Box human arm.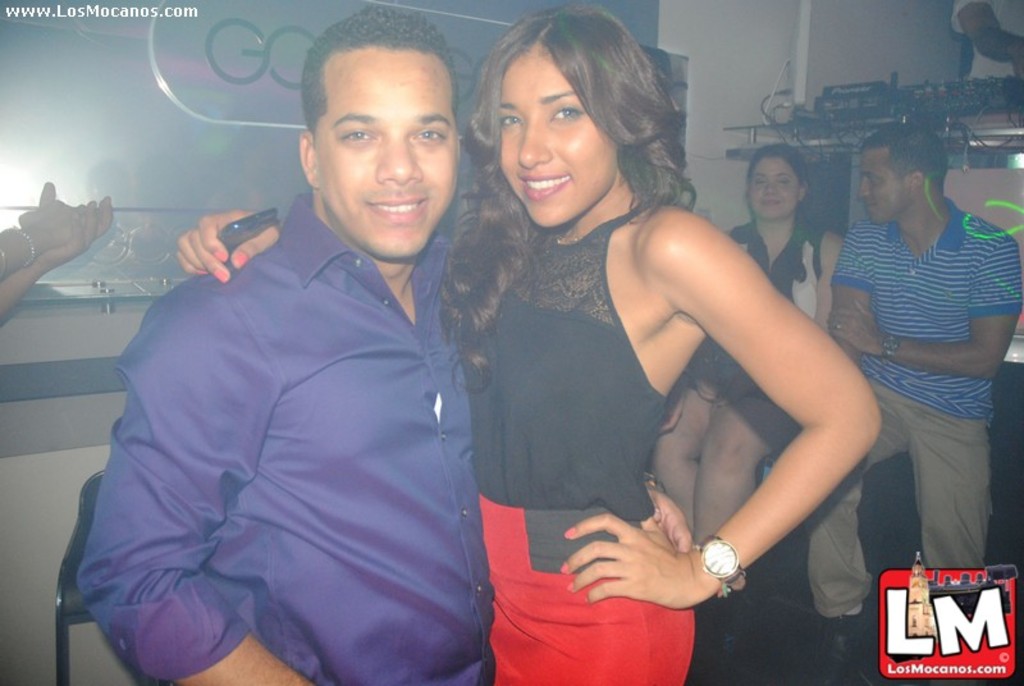
x1=828 y1=223 x2=873 y2=371.
